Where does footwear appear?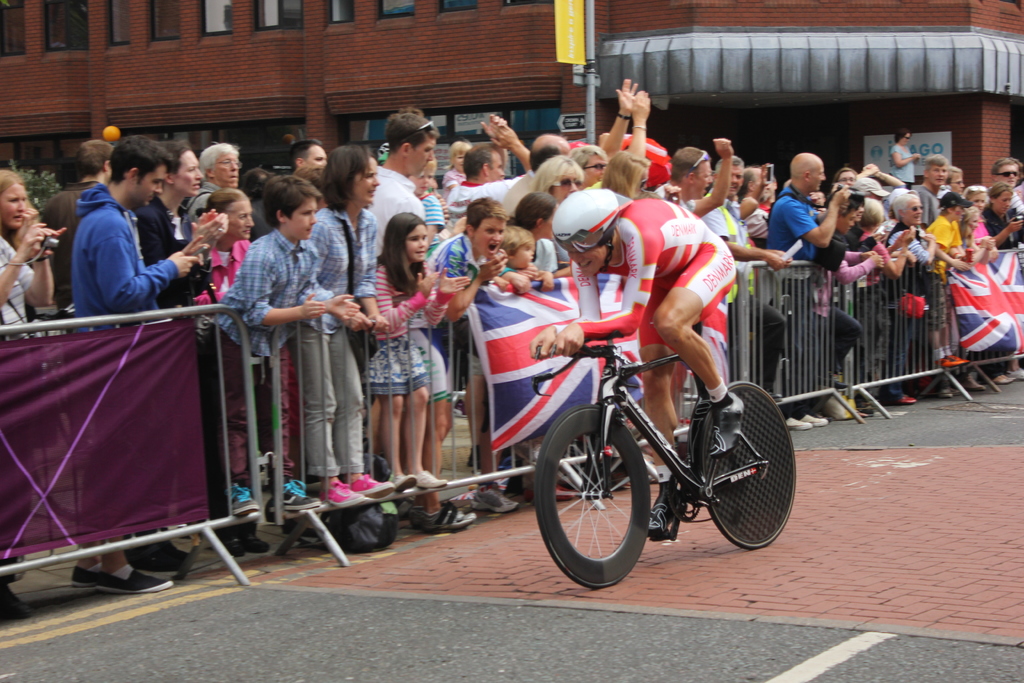
Appears at region(422, 502, 477, 527).
